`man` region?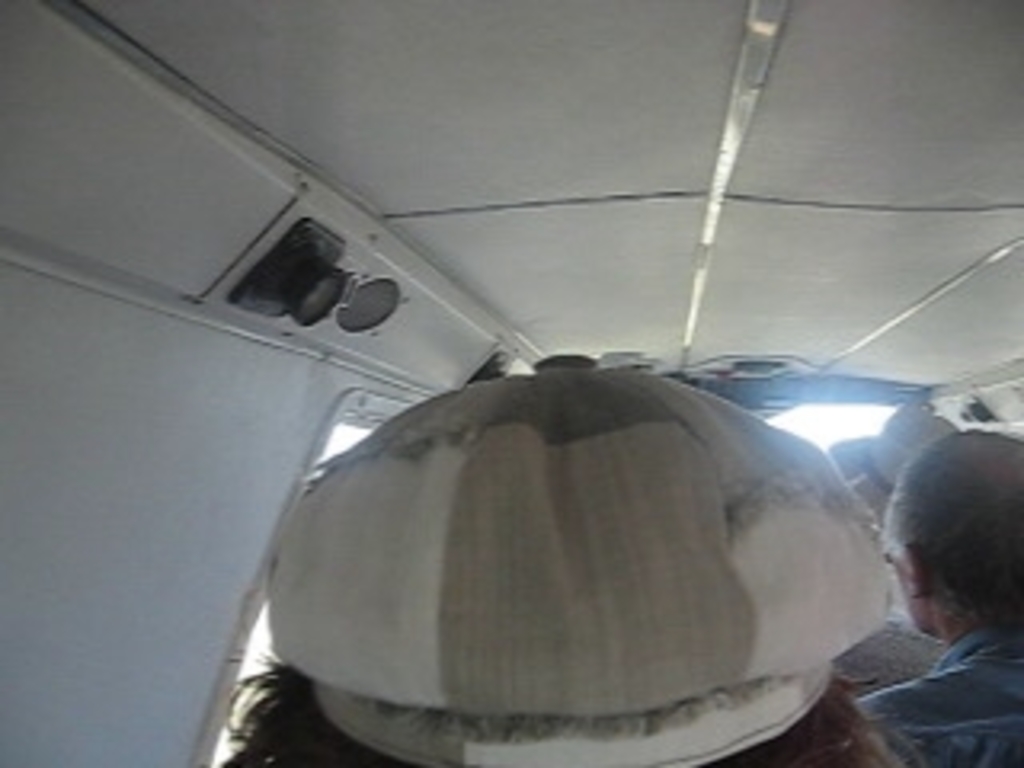
bbox=(835, 400, 1023, 749)
